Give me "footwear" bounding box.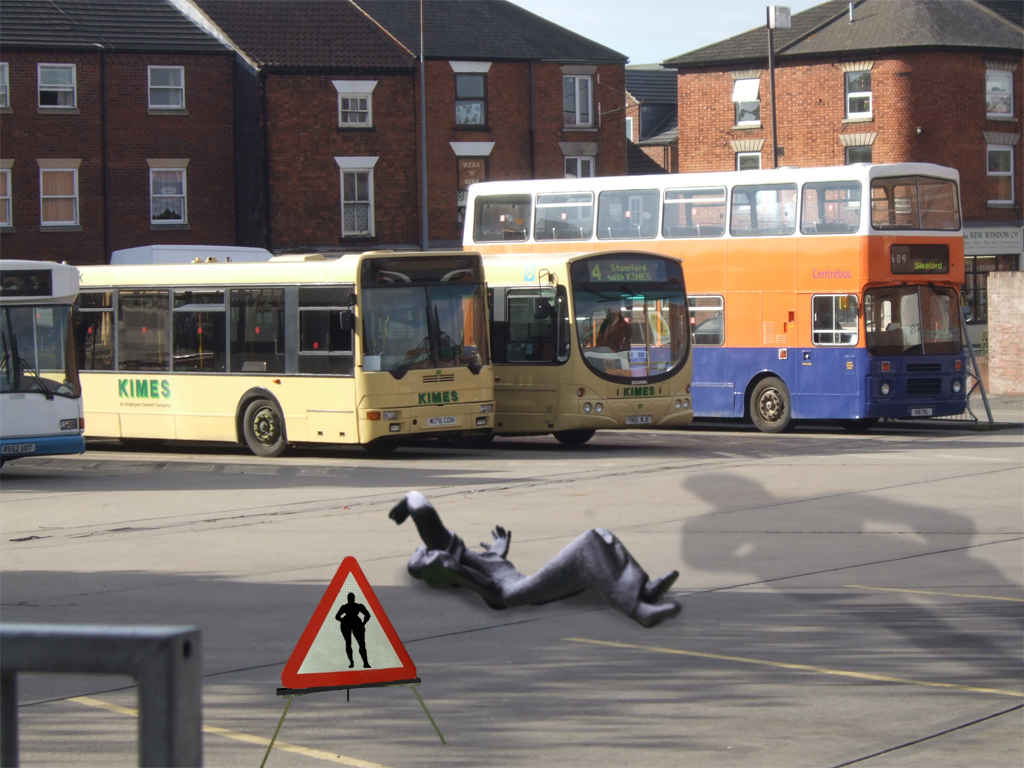
x1=641, y1=566, x2=681, y2=600.
